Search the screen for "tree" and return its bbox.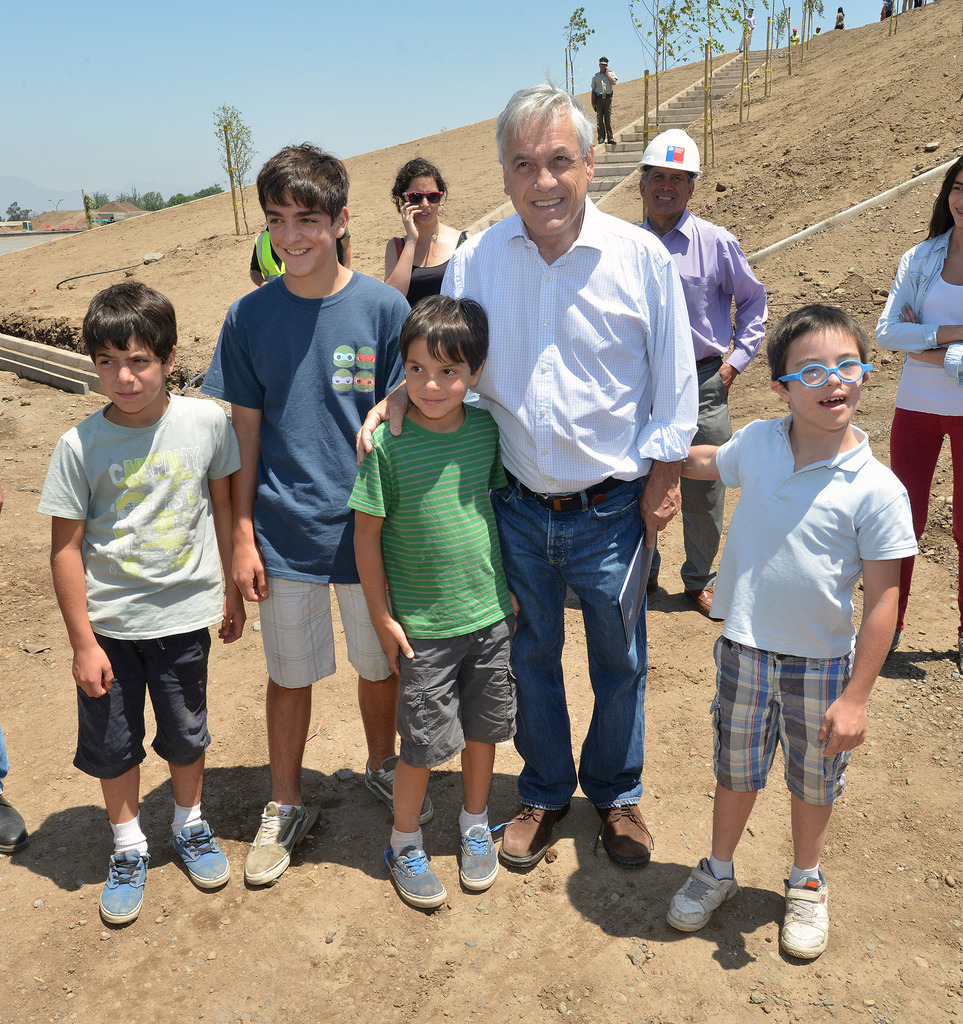
Found: [561,4,594,102].
